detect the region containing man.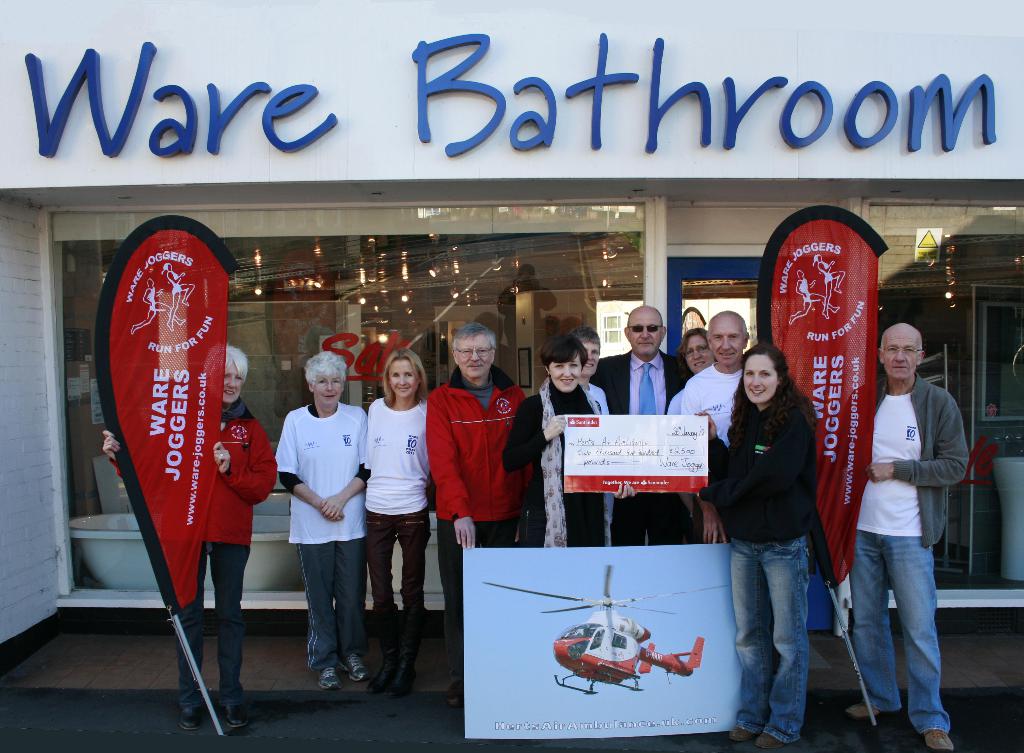
x1=424 y1=318 x2=535 y2=709.
